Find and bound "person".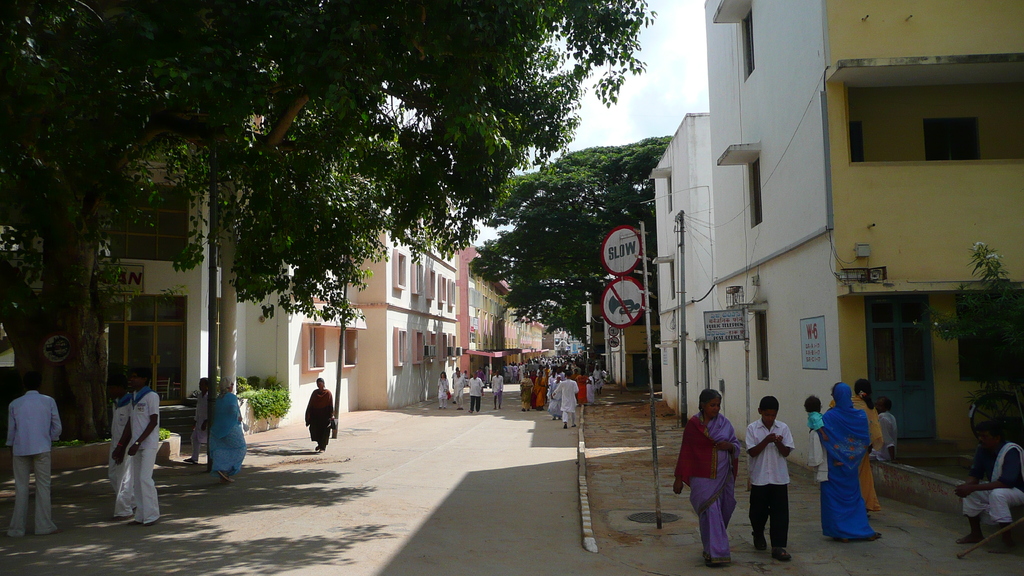
Bound: {"left": 209, "top": 374, "right": 246, "bottom": 483}.
